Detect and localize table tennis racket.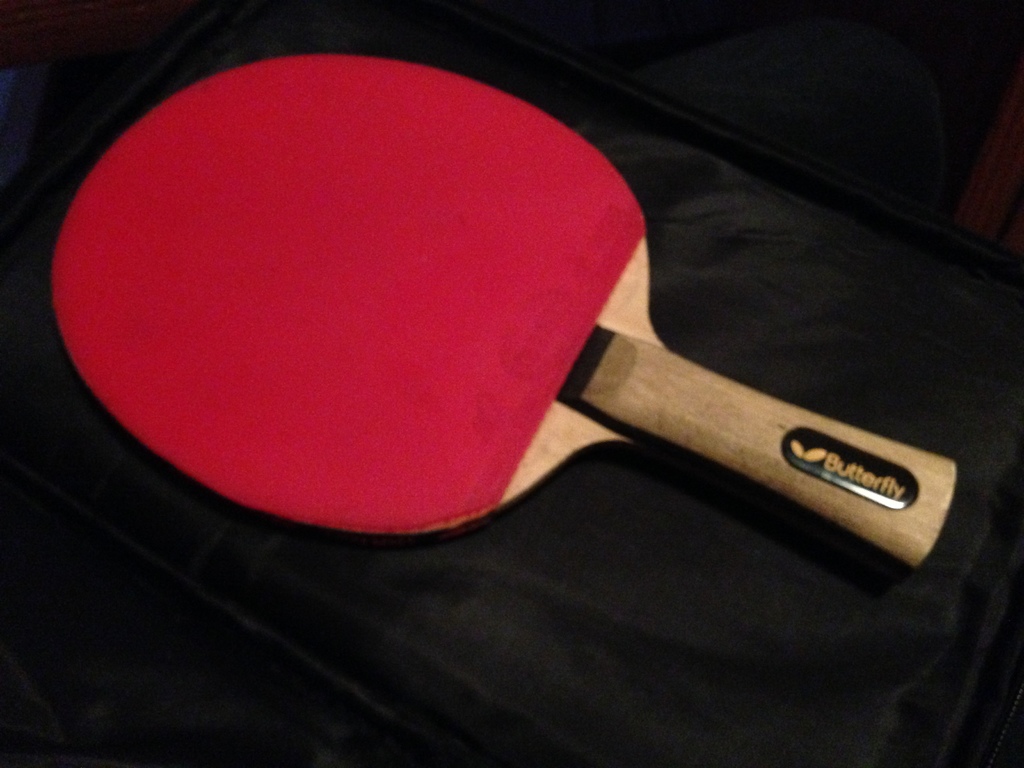
Localized at 45:49:963:573.
